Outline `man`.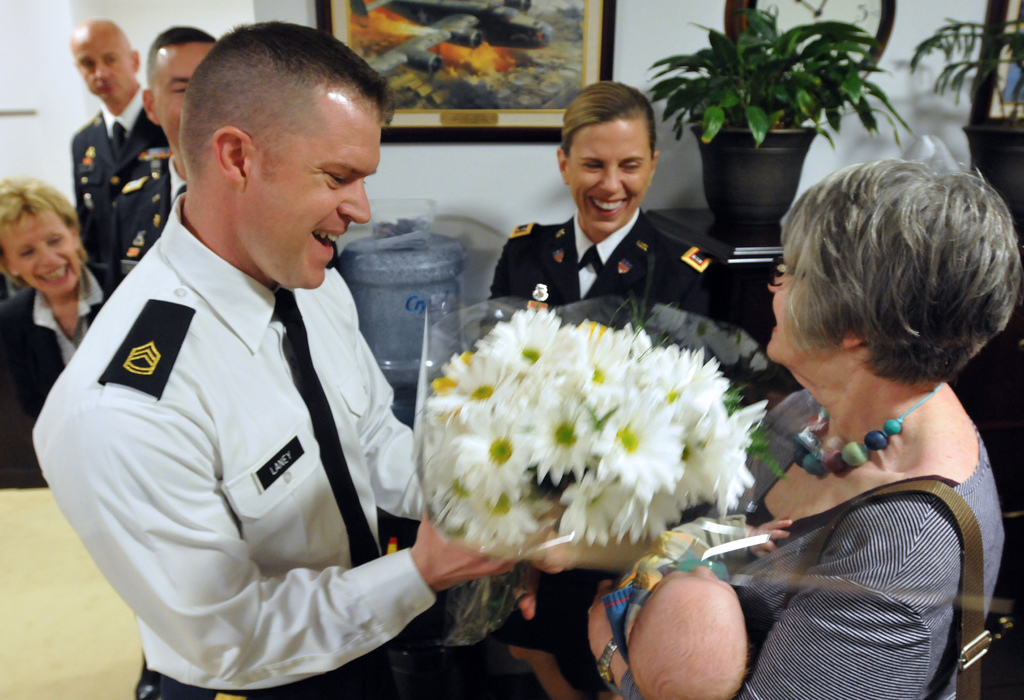
Outline: rect(109, 26, 218, 296).
